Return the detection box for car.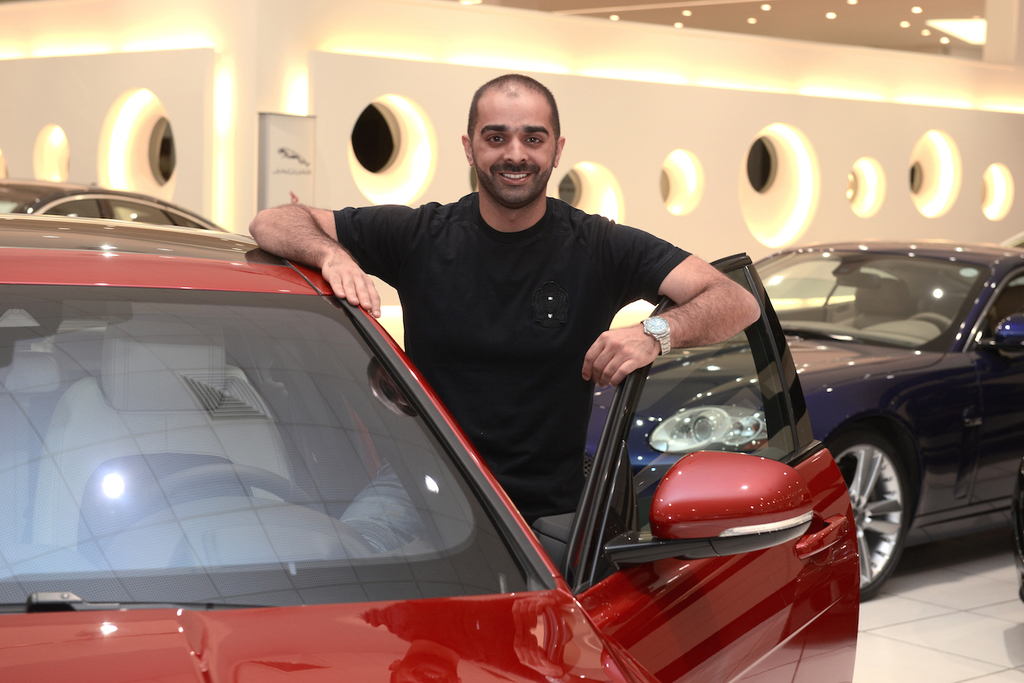
(x1=0, y1=209, x2=862, y2=682).
